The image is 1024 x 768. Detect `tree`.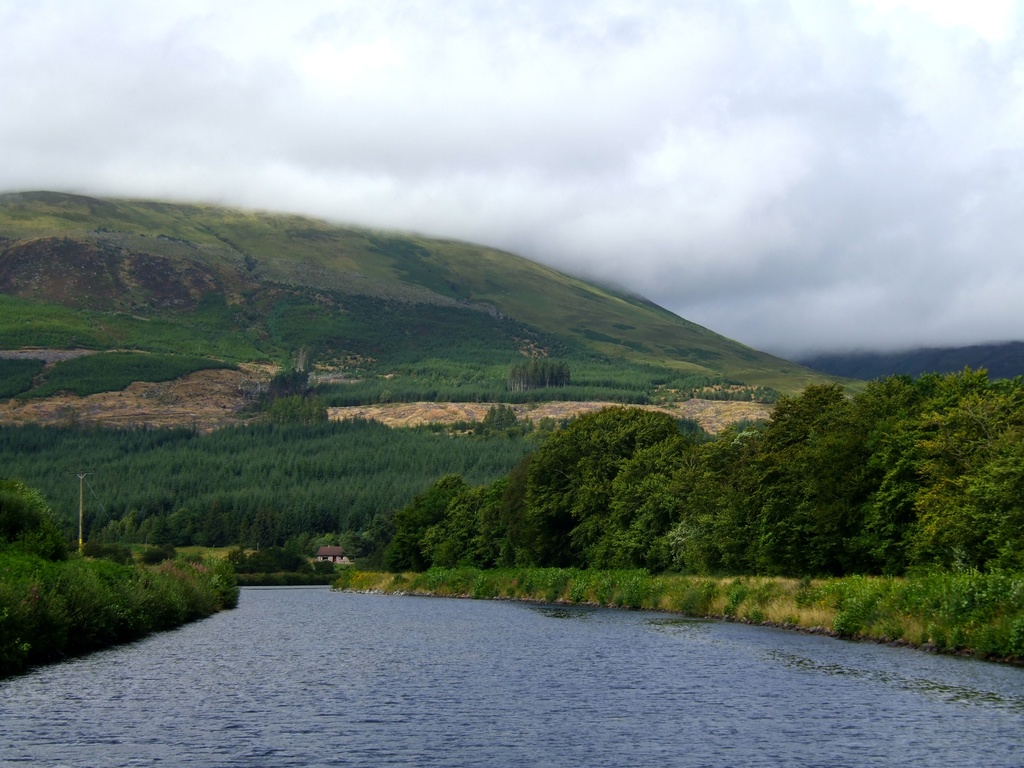
Detection: <box>0,488,70,566</box>.
